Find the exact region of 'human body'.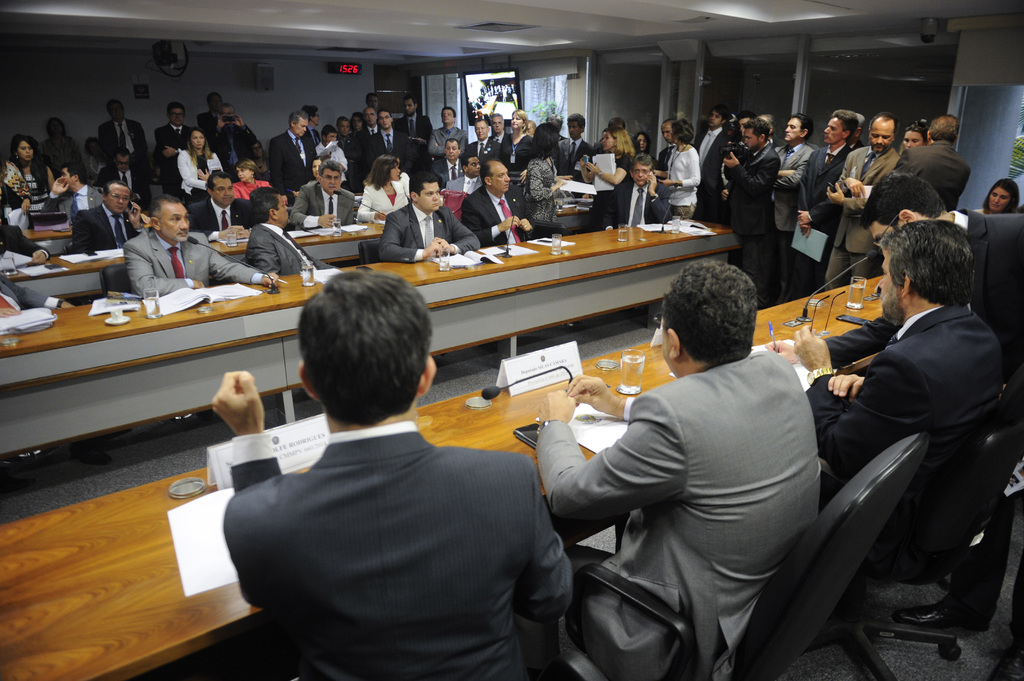
Exact region: box=[298, 177, 349, 223].
